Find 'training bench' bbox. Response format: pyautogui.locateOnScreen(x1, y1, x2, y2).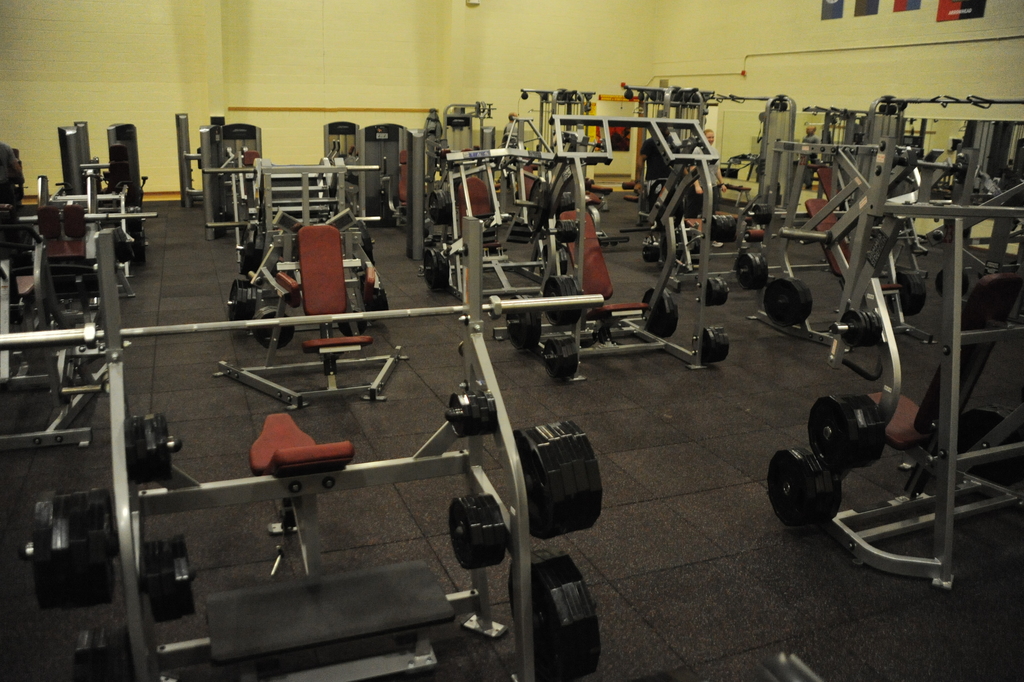
pyautogui.locateOnScreen(215, 223, 407, 394).
